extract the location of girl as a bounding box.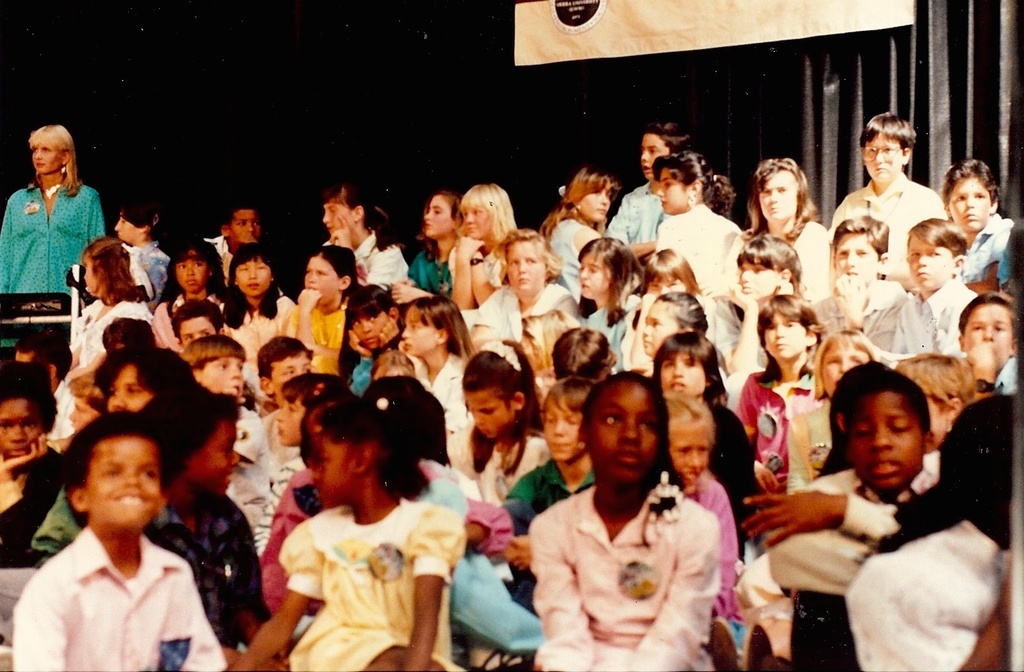
(574,235,643,369).
